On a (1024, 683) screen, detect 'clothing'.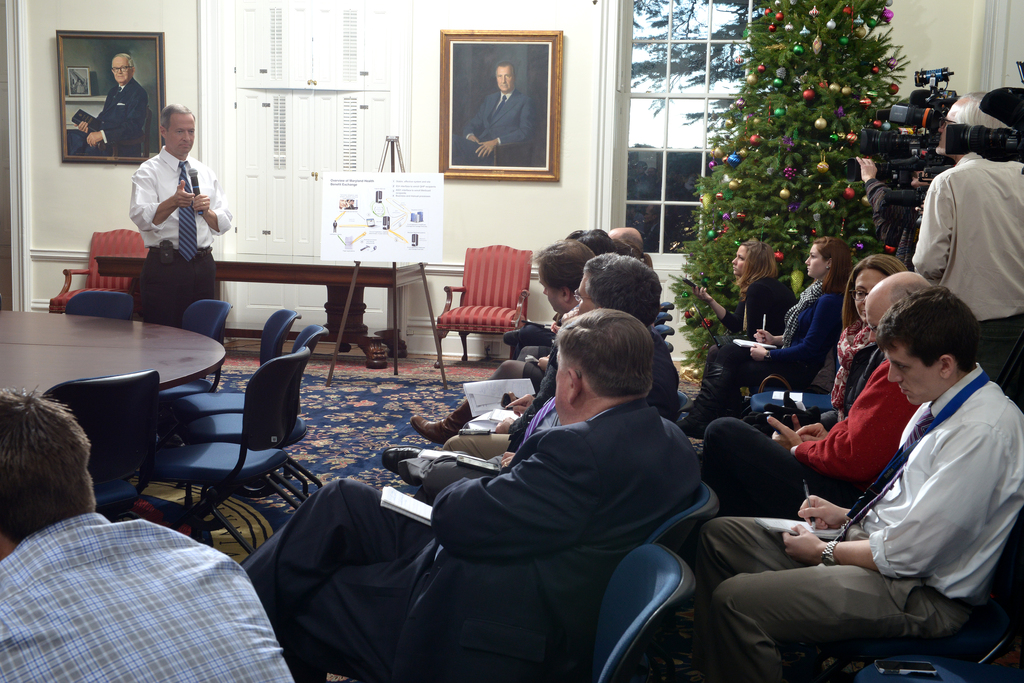
bbox=(687, 352, 1023, 682).
